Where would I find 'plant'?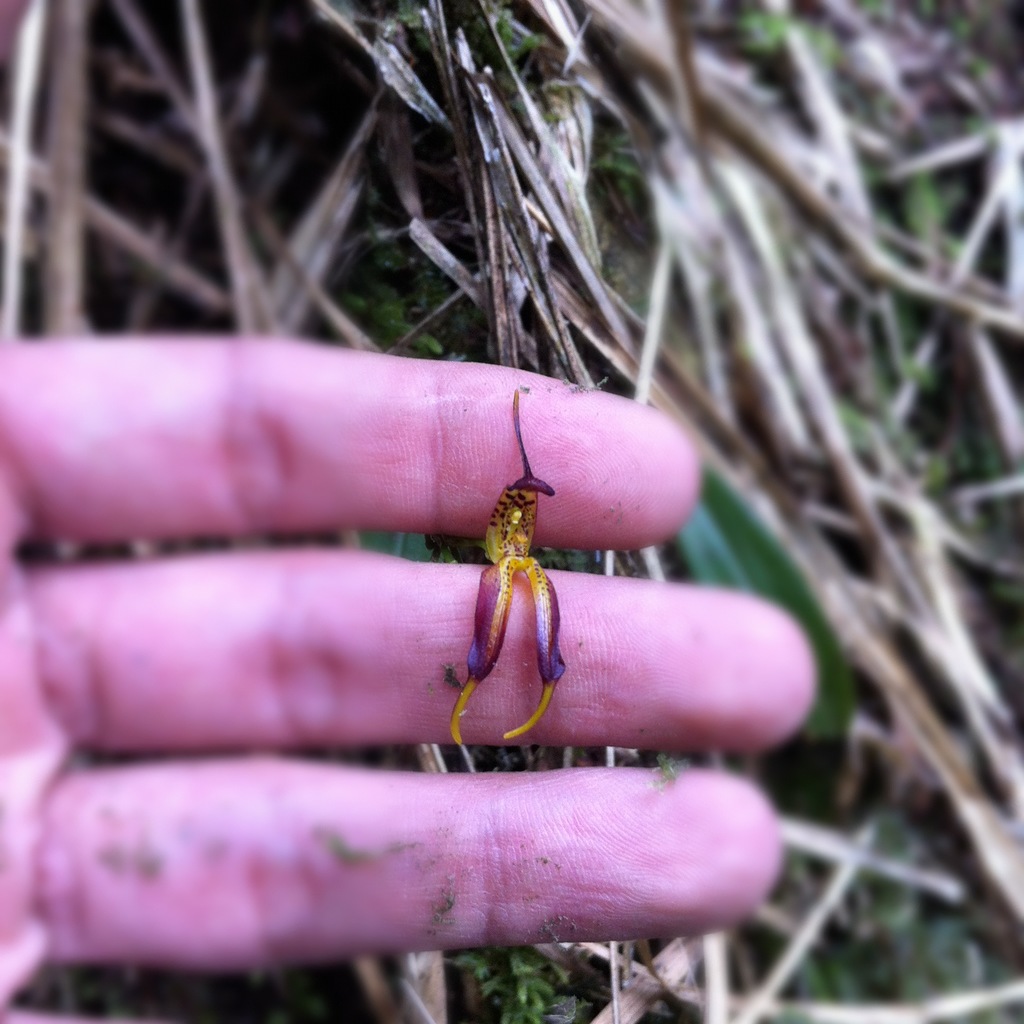
At box=[753, 1014, 815, 1023].
